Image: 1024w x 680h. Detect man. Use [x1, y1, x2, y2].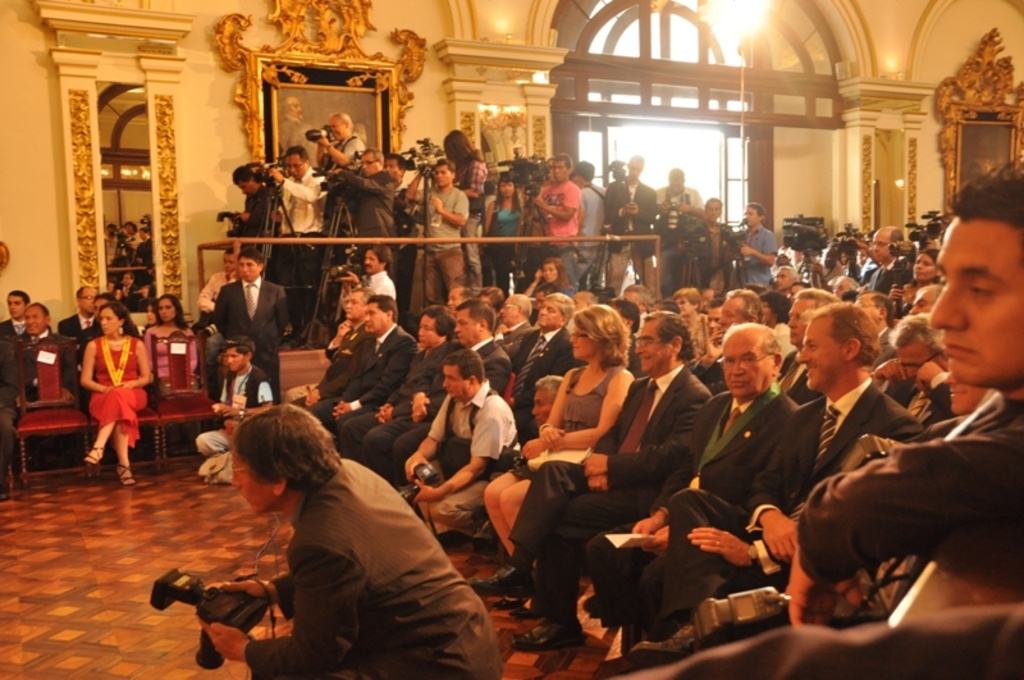
[646, 168, 680, 216].
